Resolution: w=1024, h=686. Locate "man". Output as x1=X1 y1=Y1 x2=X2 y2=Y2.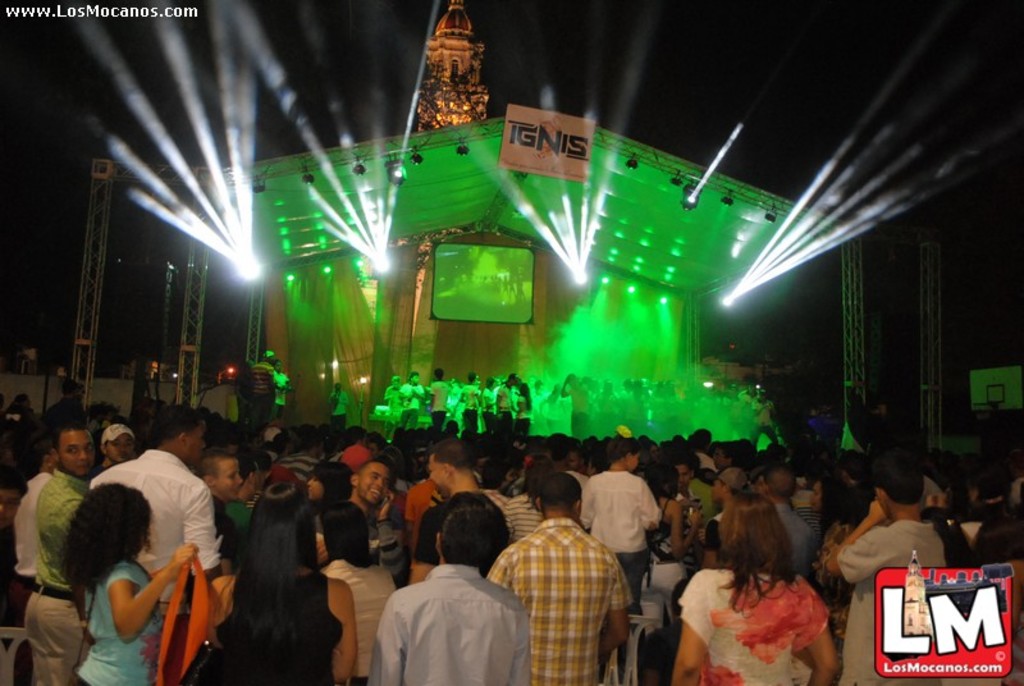
x1=28 y1=420 x2=106 y2=685.
